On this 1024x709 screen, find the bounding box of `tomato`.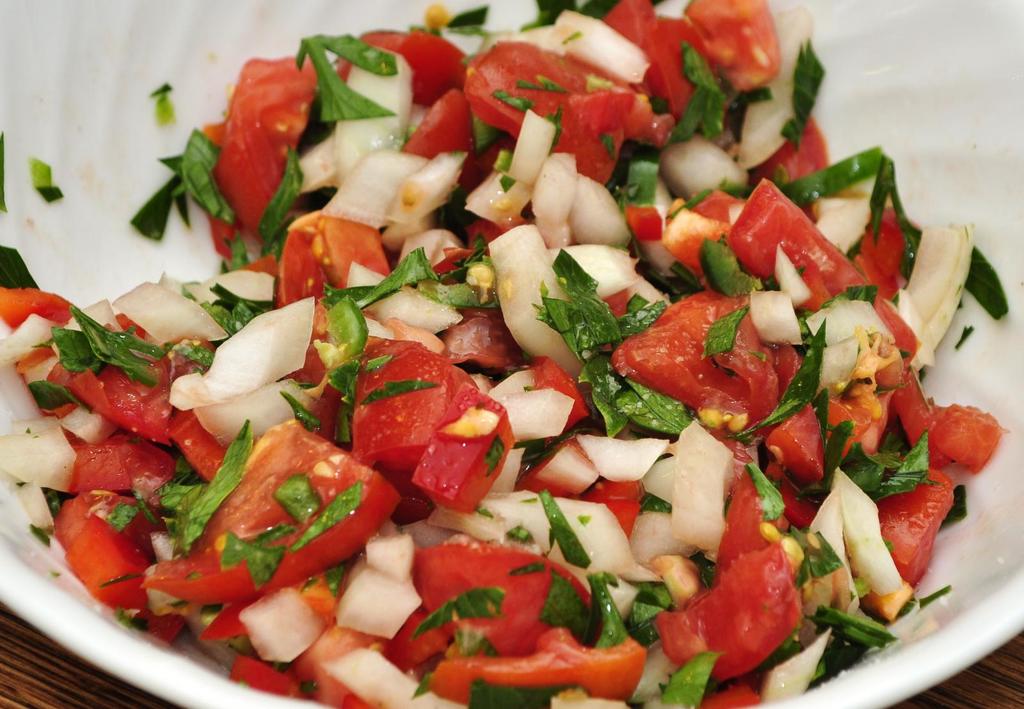
Bounding box: (719,173,866,312).
